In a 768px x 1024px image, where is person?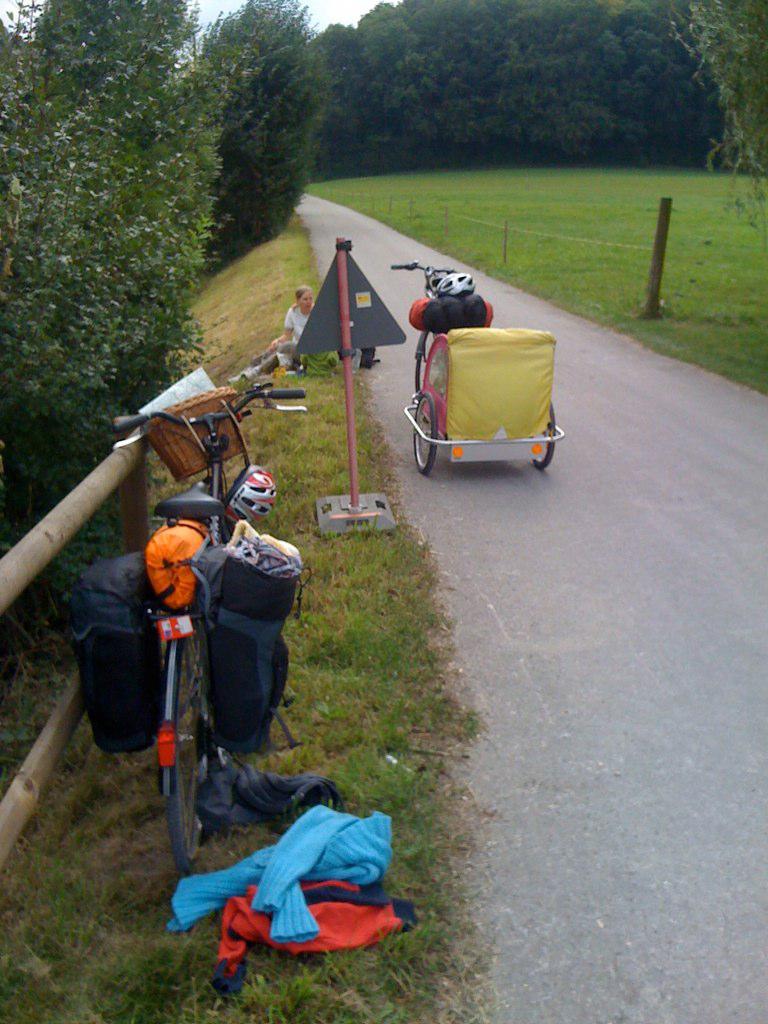
(left=267, top=285, right=319, bottom=366).
